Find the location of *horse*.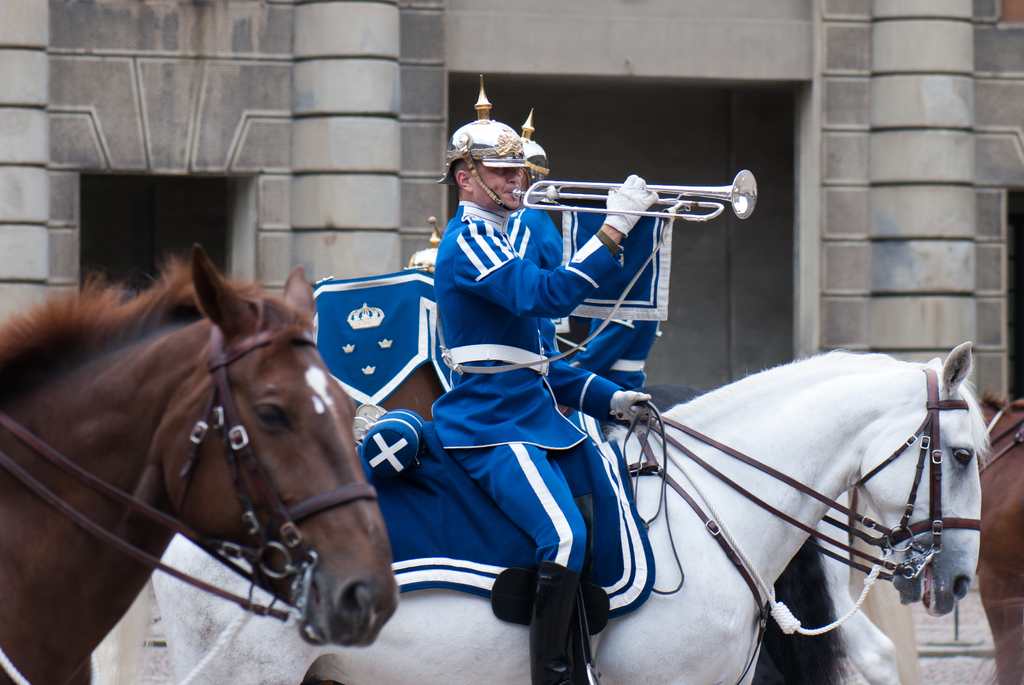
Location: (x1=152, y1=339, x2=993, y2=684).
